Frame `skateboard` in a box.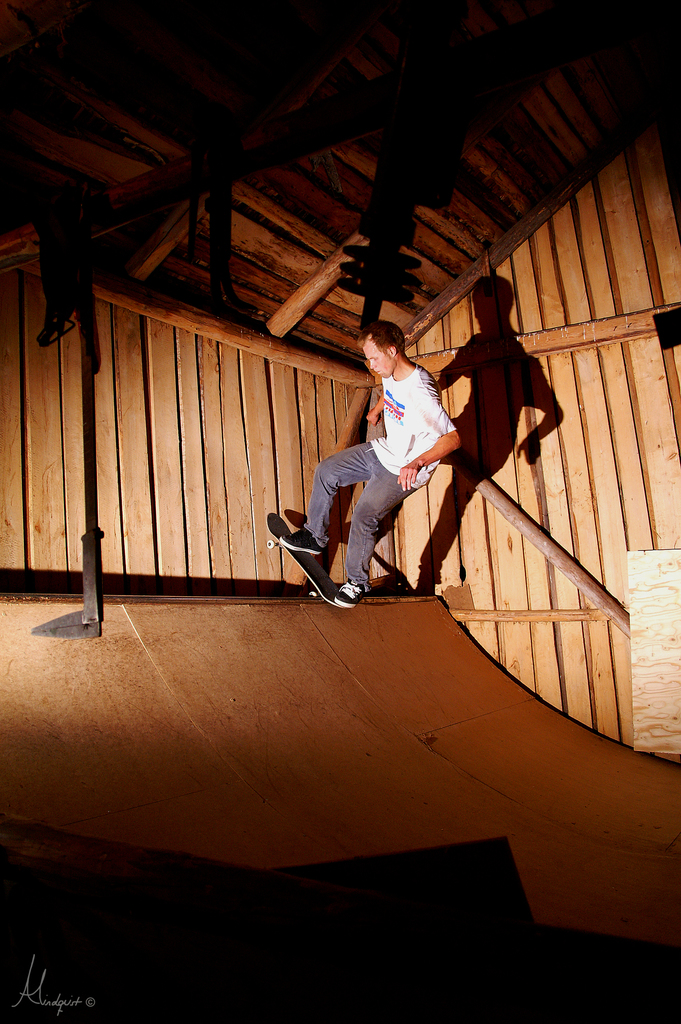
crop(267, 511, 342, 607).
